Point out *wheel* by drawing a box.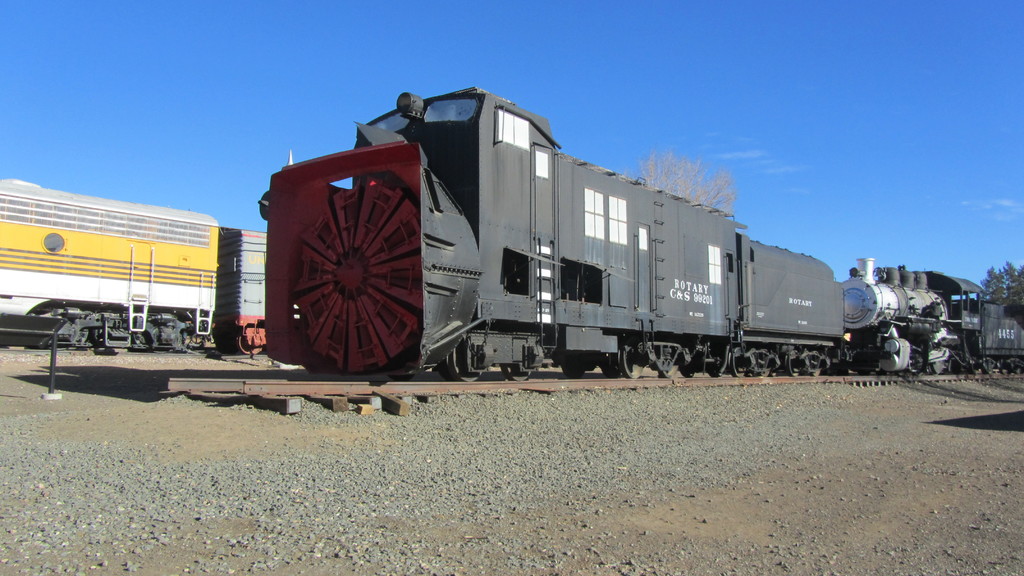
l=148, t=343, r=169, b=352.
